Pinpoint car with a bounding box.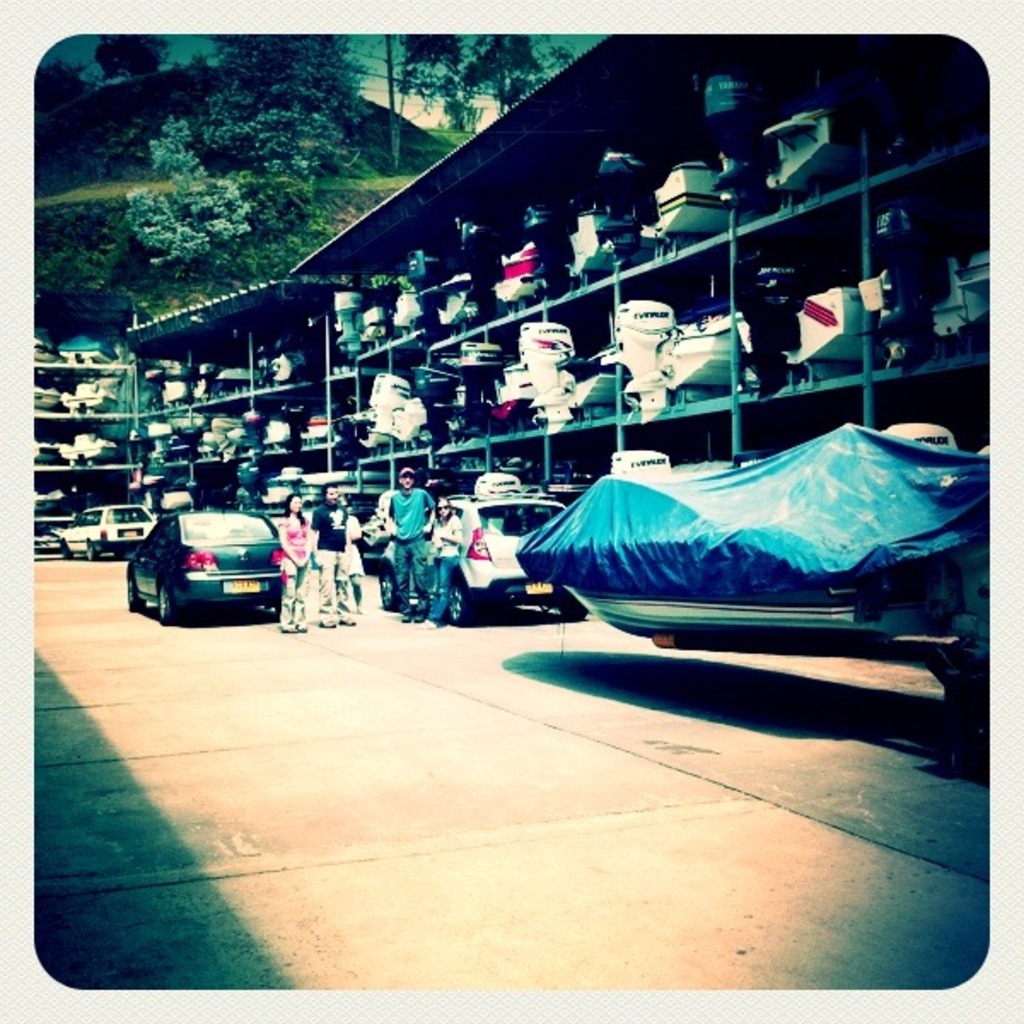
(56,503,157,561).
